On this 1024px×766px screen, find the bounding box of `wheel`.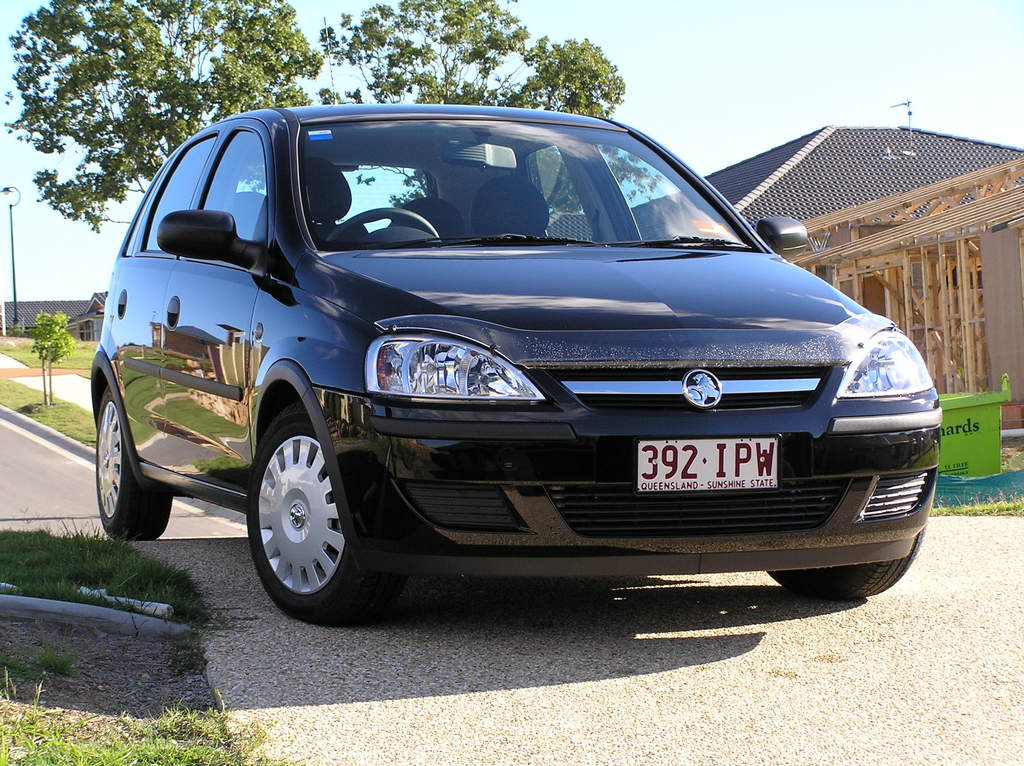
Bounding box: 239,404,367,617.
